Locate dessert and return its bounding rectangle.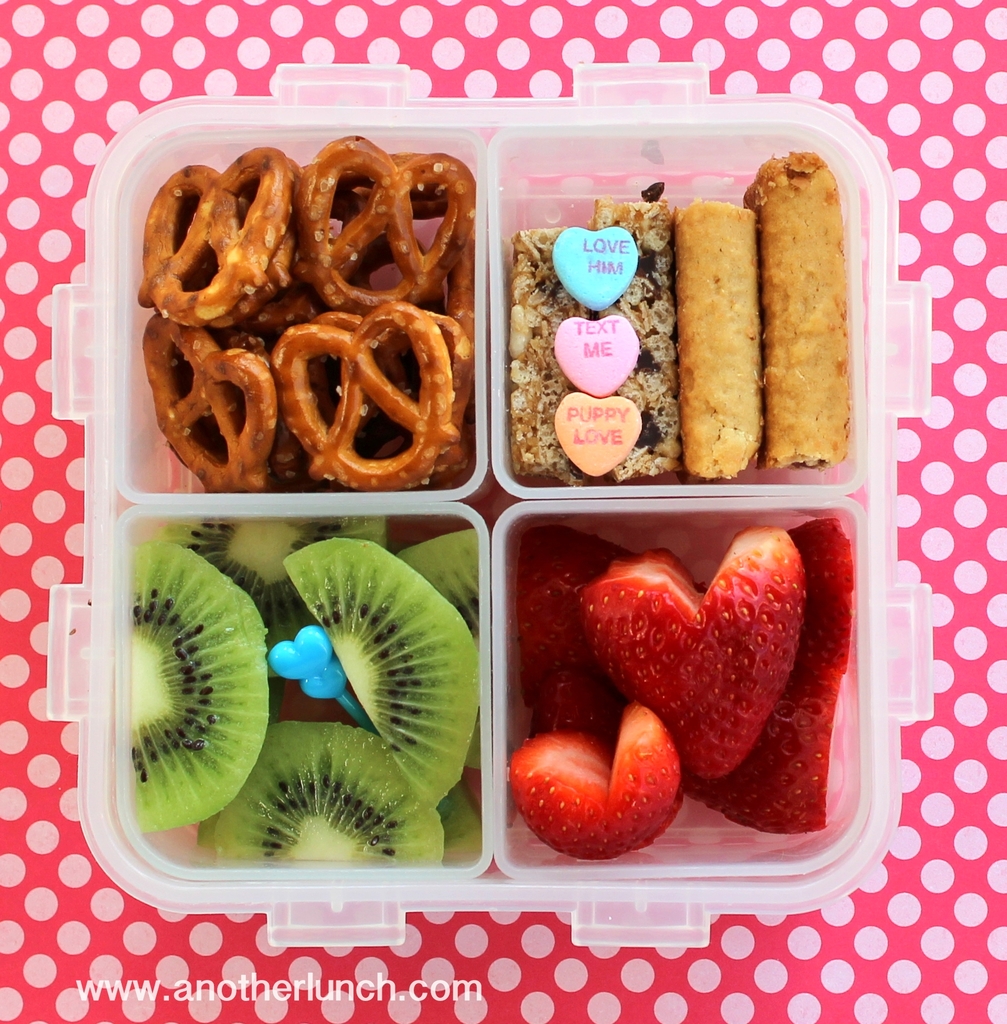
select_region(269, 531, 489, 804).
